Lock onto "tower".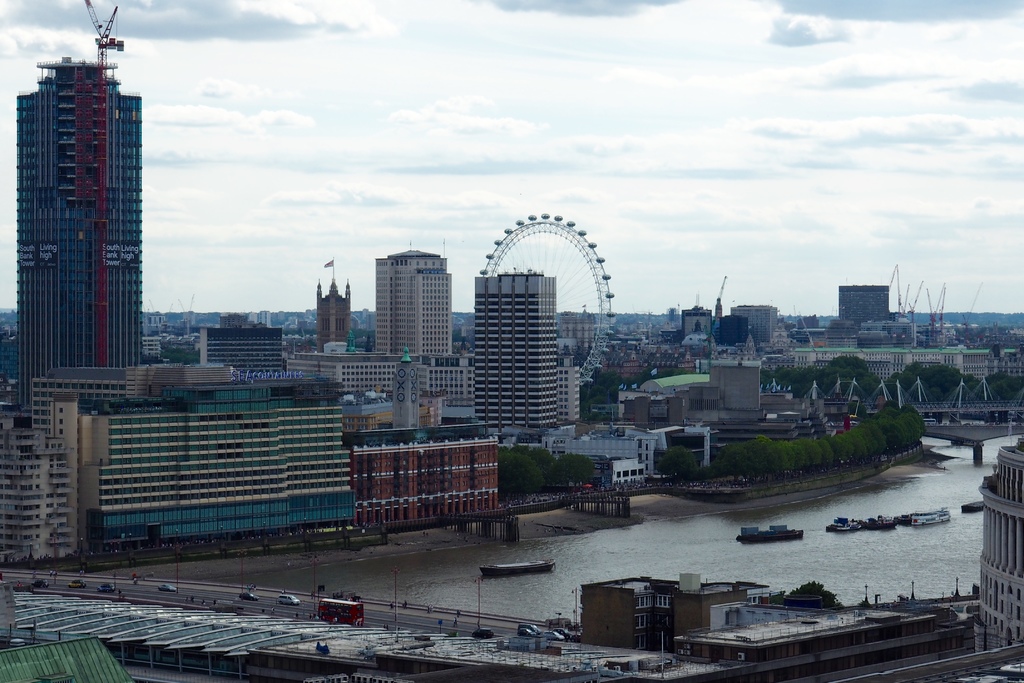
Locked: Rect(381, 251, 450, 366).
